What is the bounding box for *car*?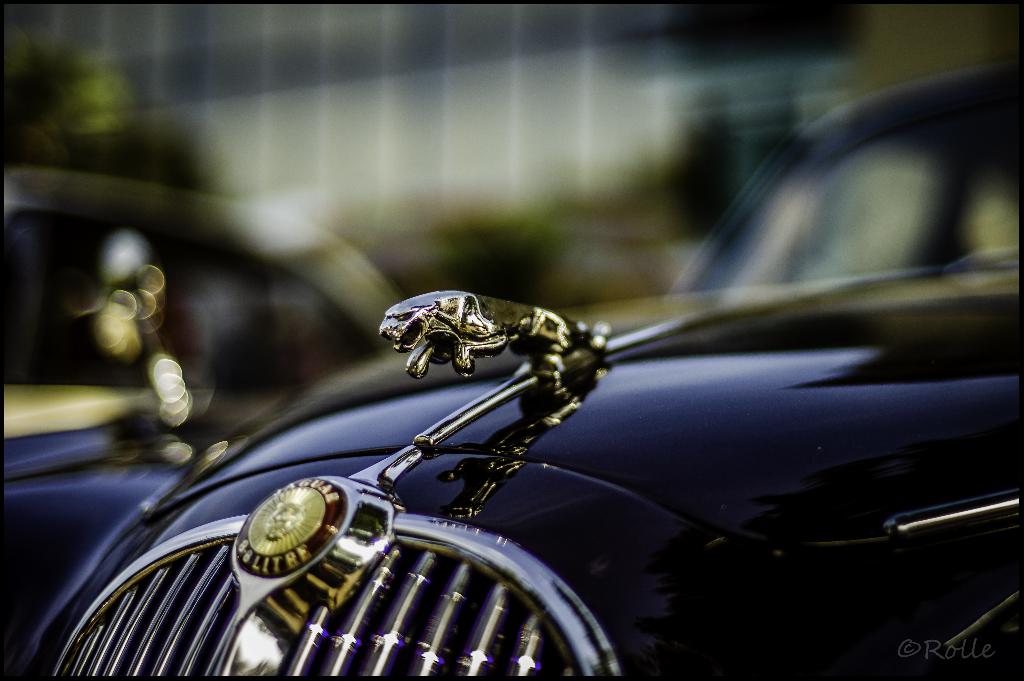
[0,67,1023,680].
